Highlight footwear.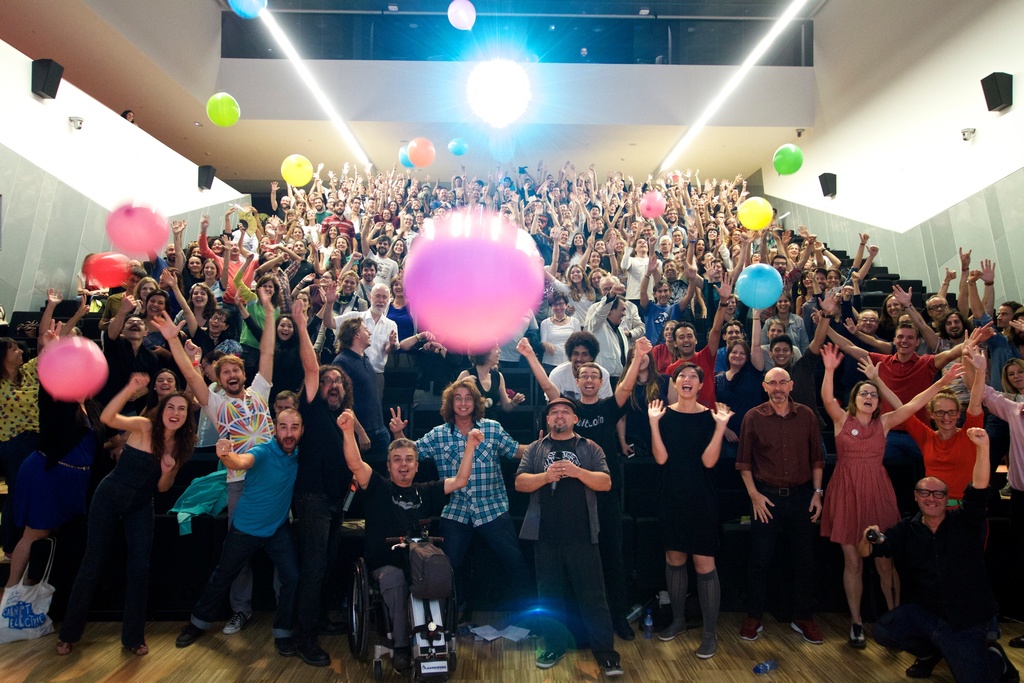
Highlighted region: {"left": 172, "top": 621, "right": 204, "bottom": 649}.
